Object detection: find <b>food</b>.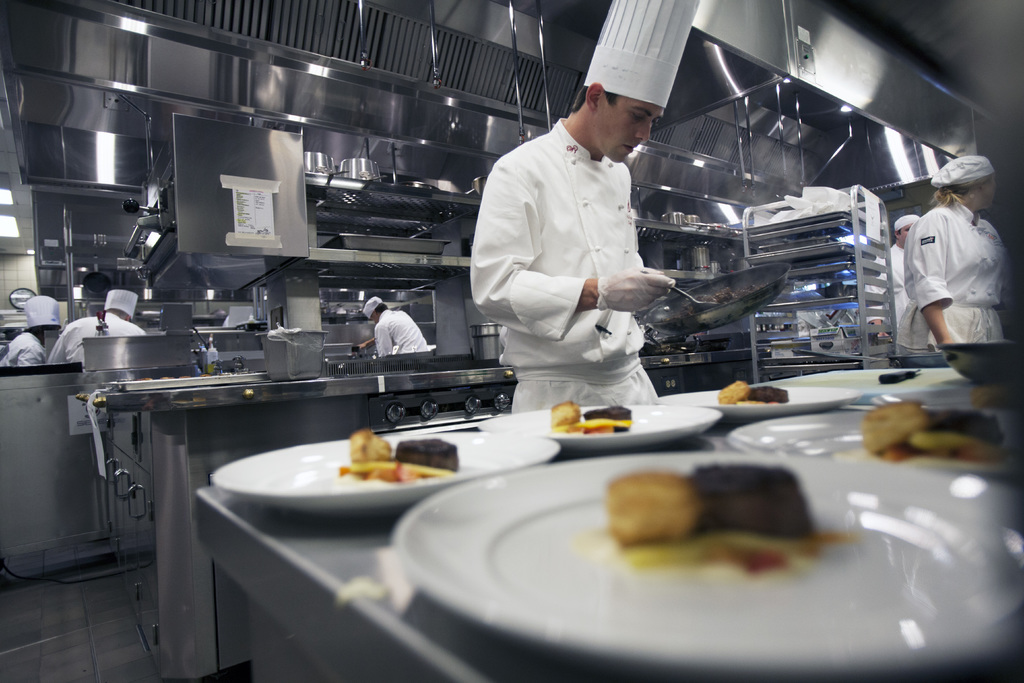
bbox=(136, 374, 154, 384).
